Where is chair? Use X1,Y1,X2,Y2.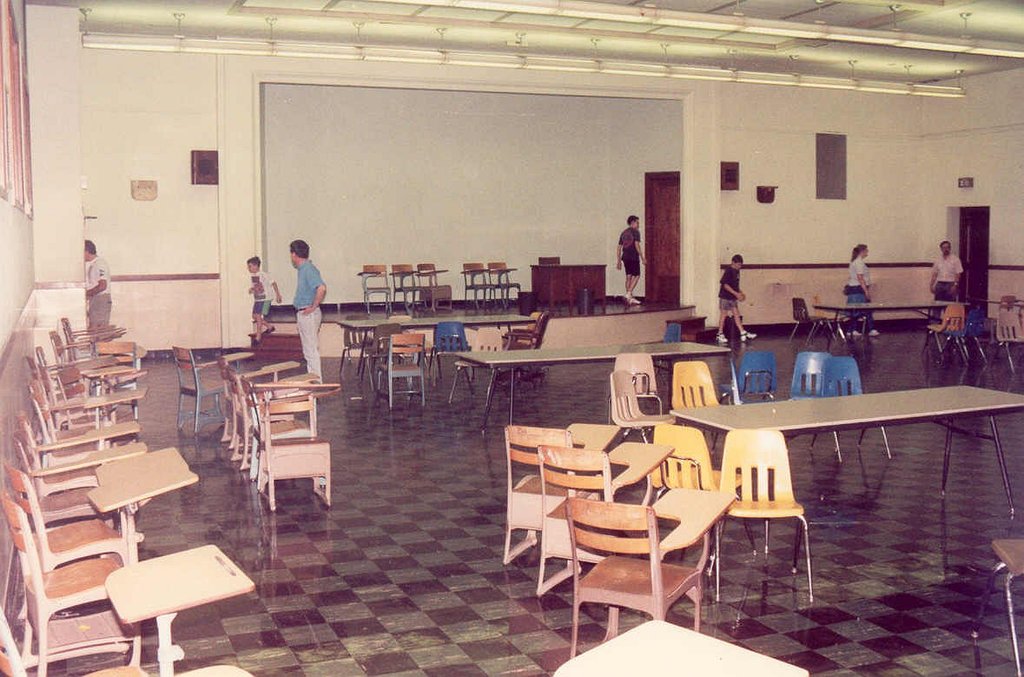
820,355,895,463.
